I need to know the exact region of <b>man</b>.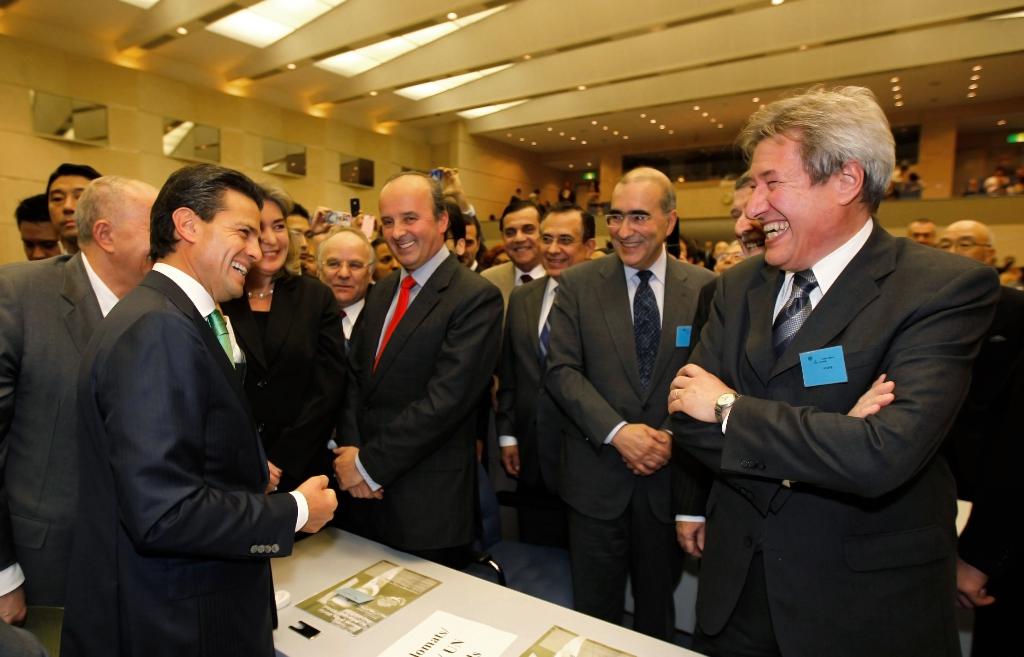
Region: {"left": 0, "top": 172, "right": 160, "bottom": 623}.
